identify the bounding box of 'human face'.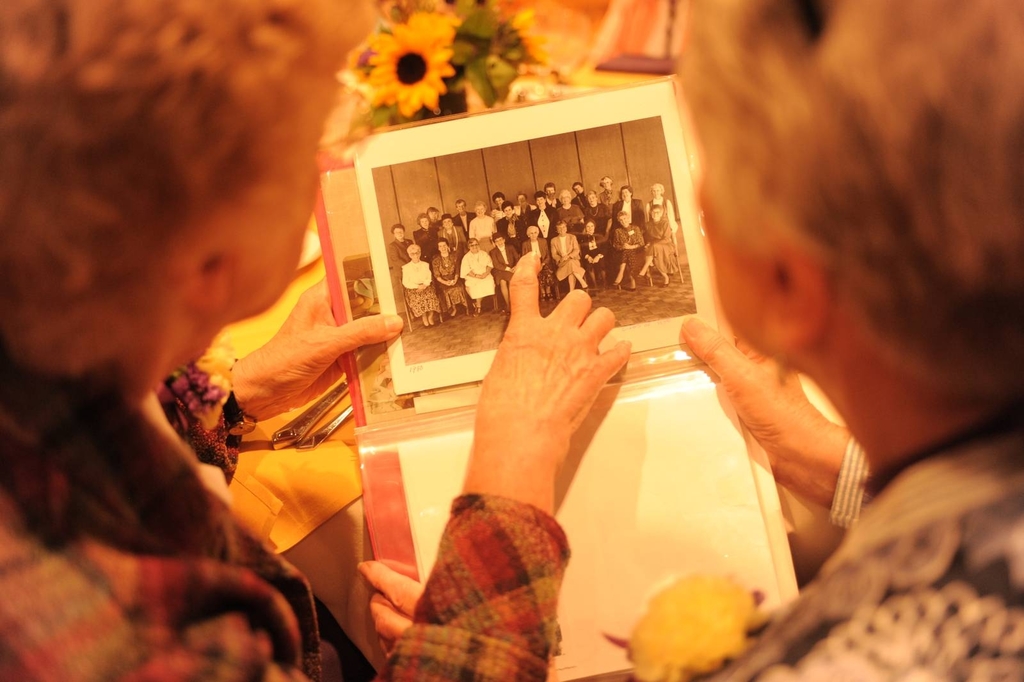
locate(536, 197, 545, 207).
